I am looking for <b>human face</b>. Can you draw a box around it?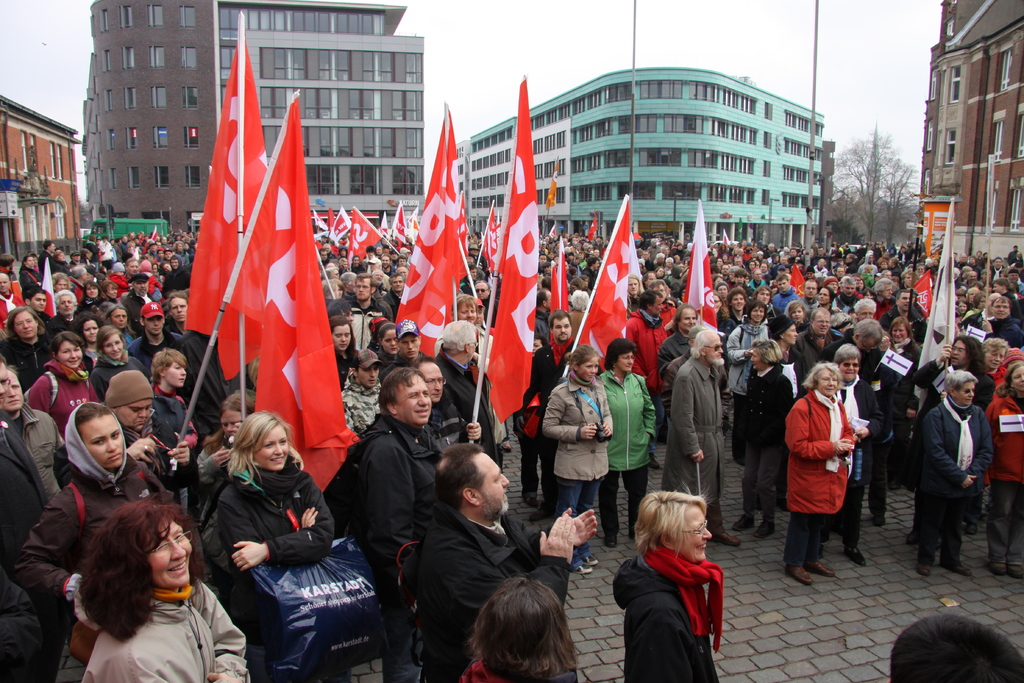
Sure, the bounding box is 671, 506, 710, 564.
